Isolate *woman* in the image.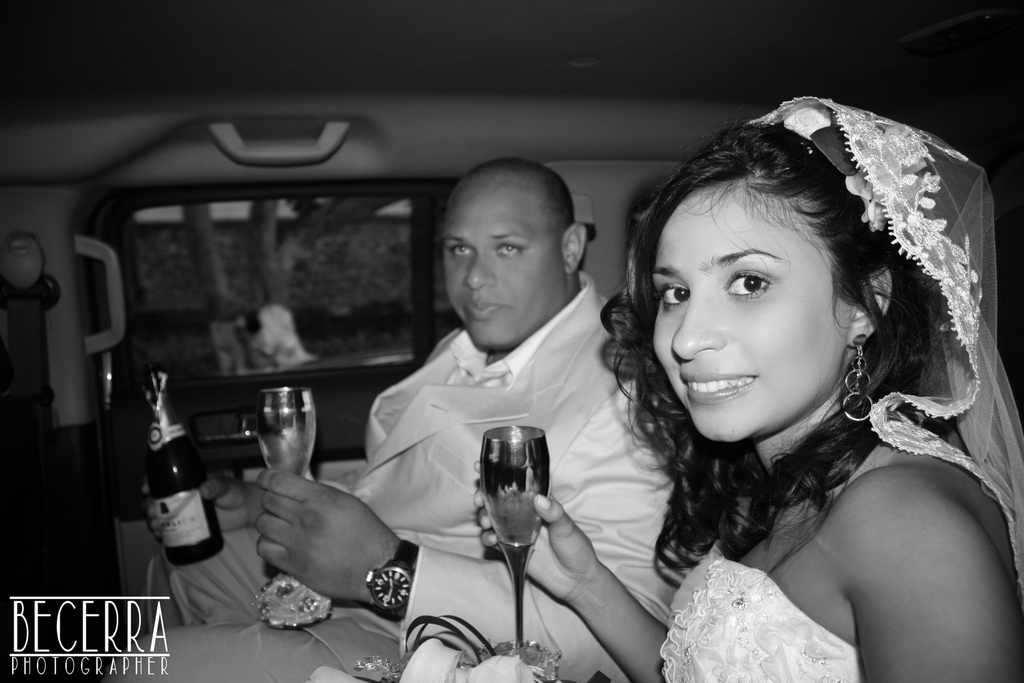
Isolated region: (x1=468, y1=88, x2=1021, y2=682).
